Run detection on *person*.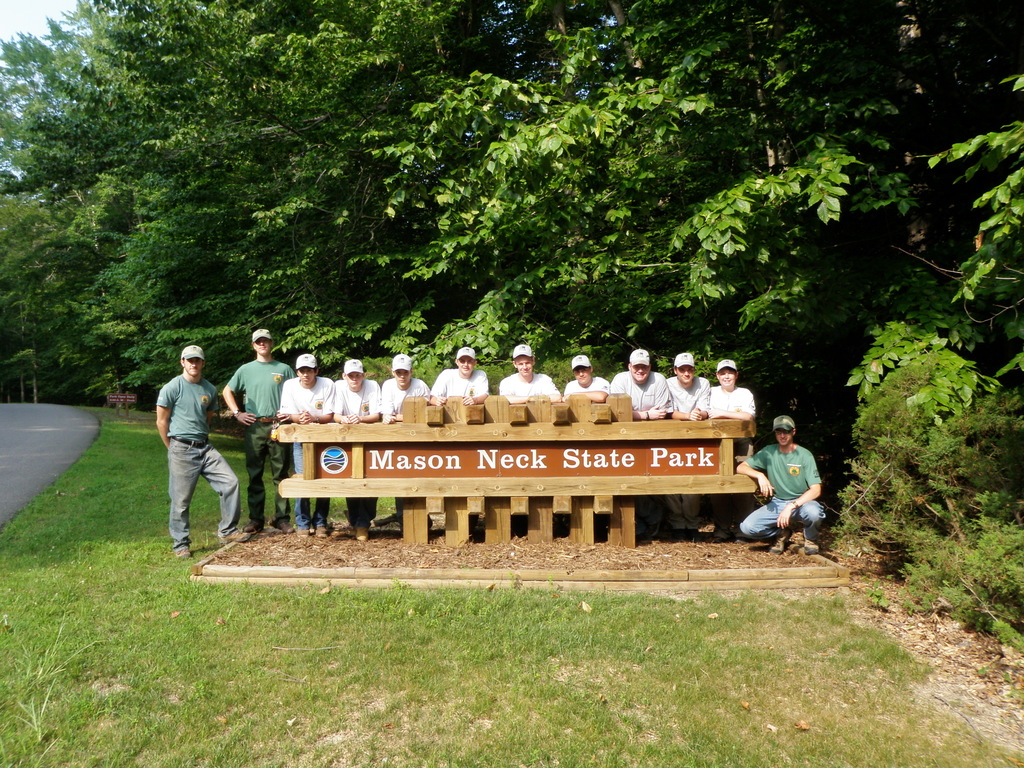
Result: bbox=(371, 348, 425, 419).
